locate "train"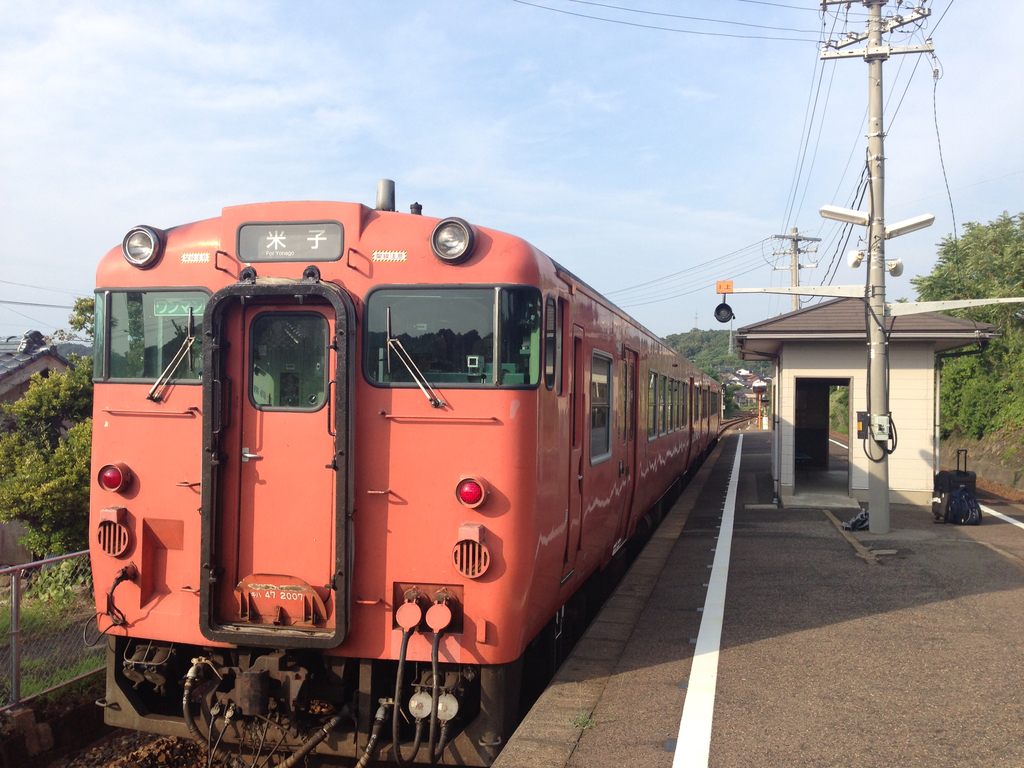
select_region(94, 182, 729, 765)
